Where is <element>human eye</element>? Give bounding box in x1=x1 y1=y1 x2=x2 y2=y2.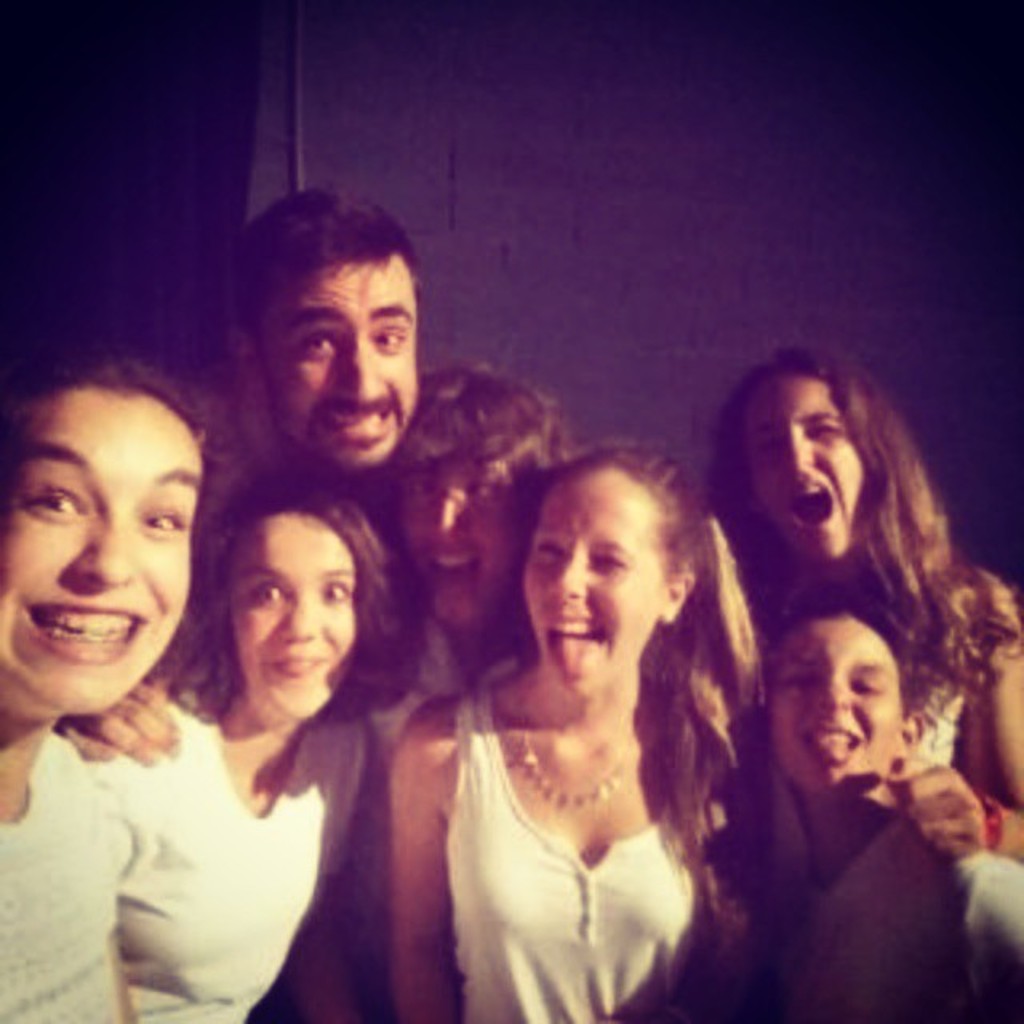
x1=314 y1=578 x2=354 y2=608.
